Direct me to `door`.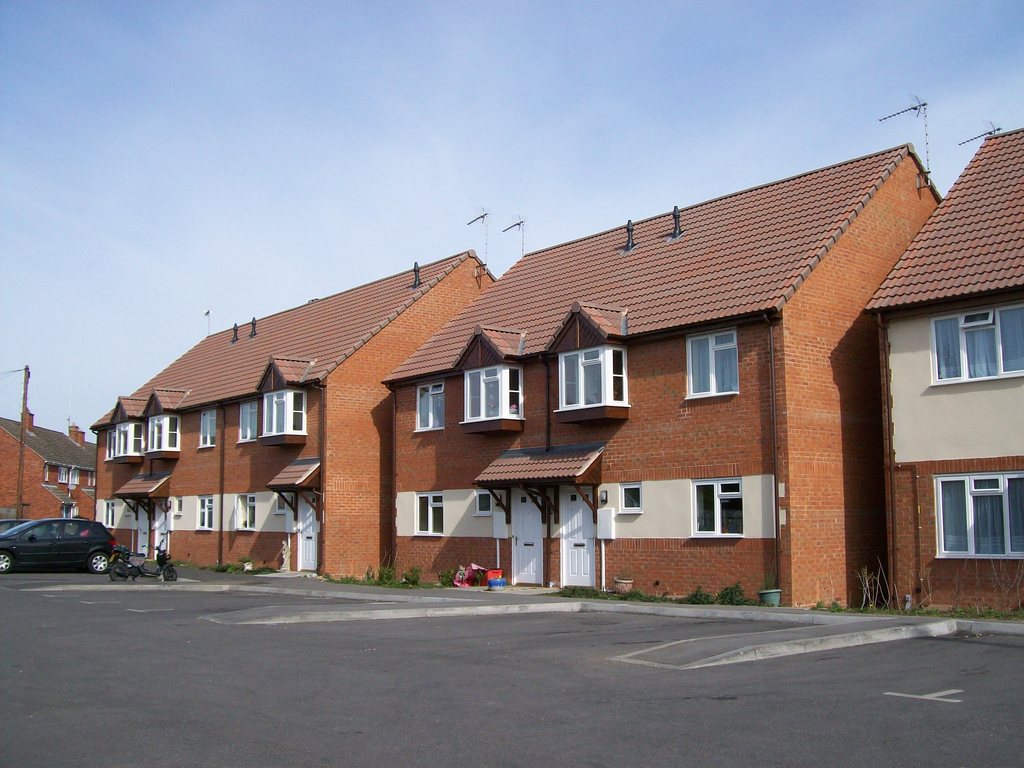
Direction: region(297, 493, 319, 576).
